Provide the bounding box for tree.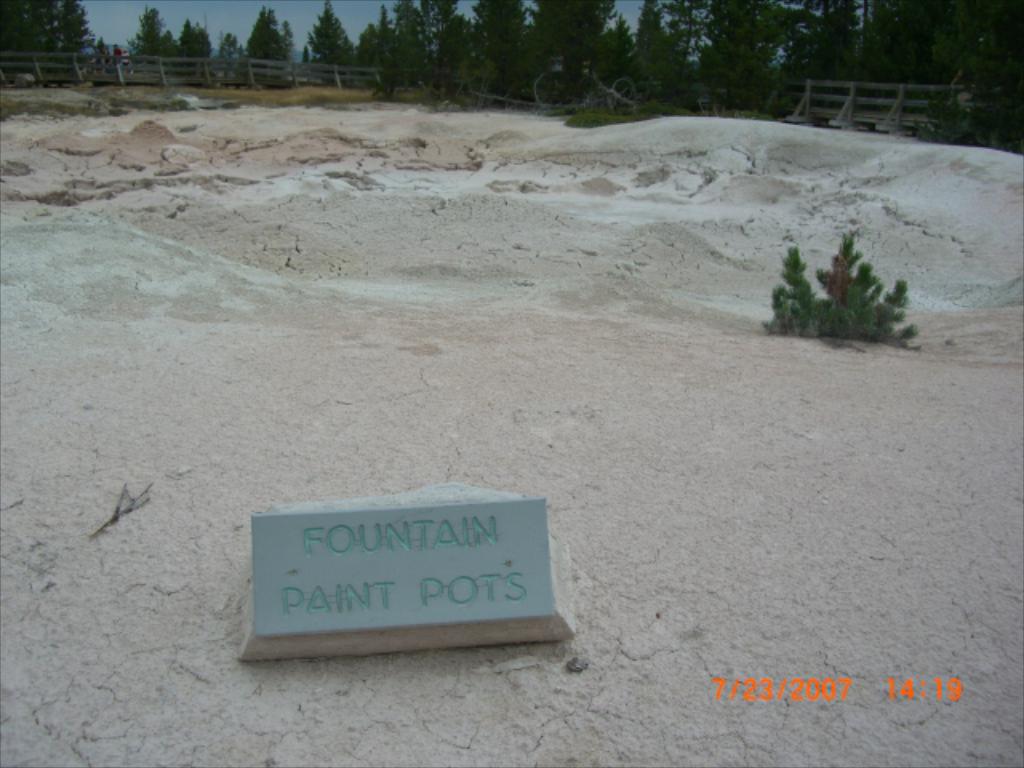
<region>174, 22, 211, 62</region>.
